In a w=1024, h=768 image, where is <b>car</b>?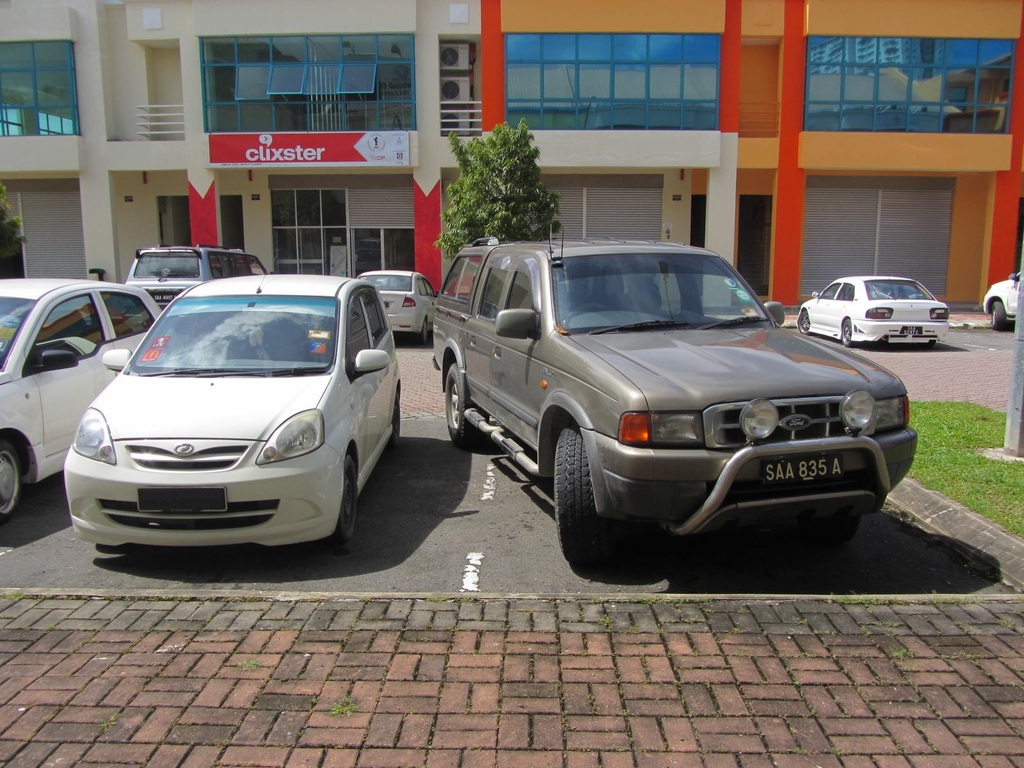
(355,269,440,345).
